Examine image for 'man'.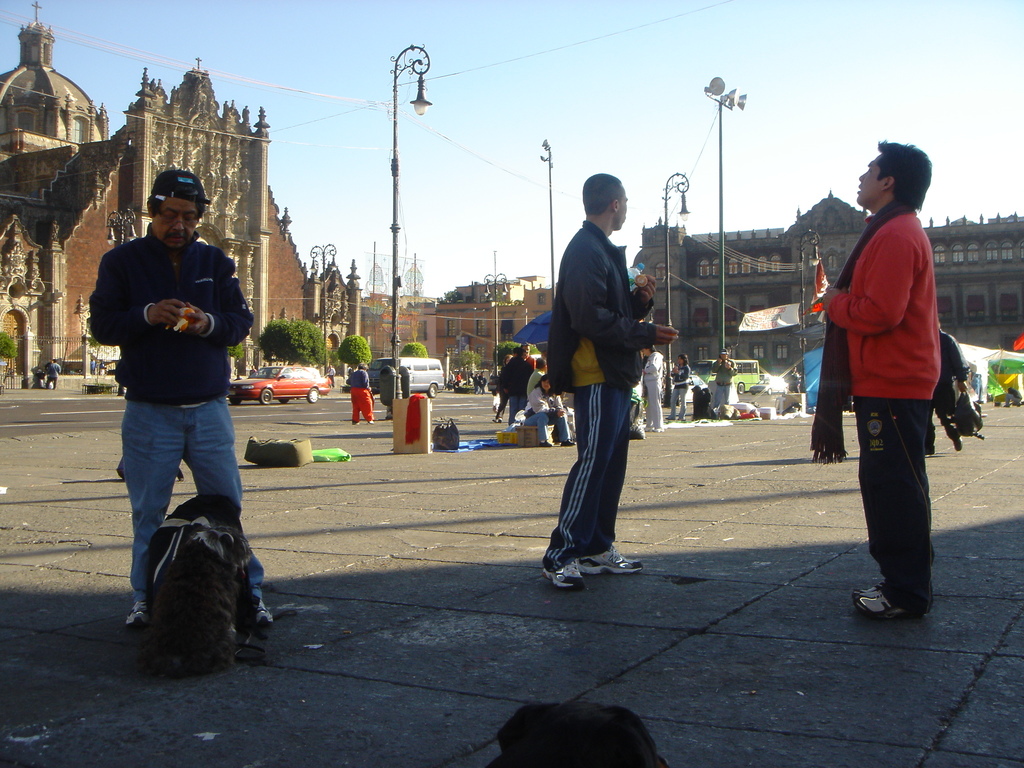
Examination result: Rect(925, 312, 975, 456).
